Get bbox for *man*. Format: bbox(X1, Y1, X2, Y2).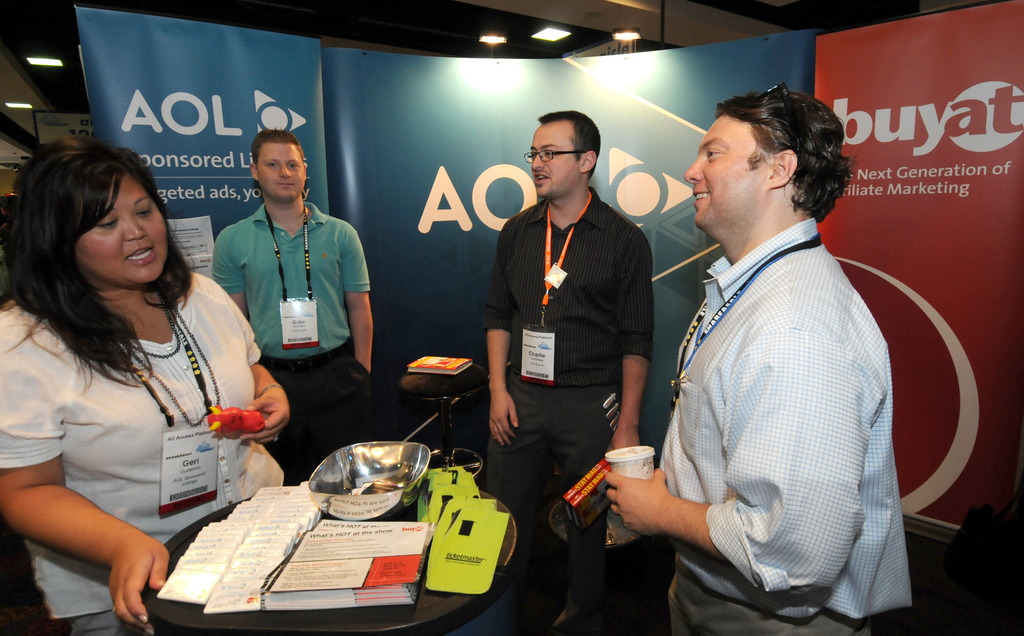
bbox(628, 72, 916, 605).
